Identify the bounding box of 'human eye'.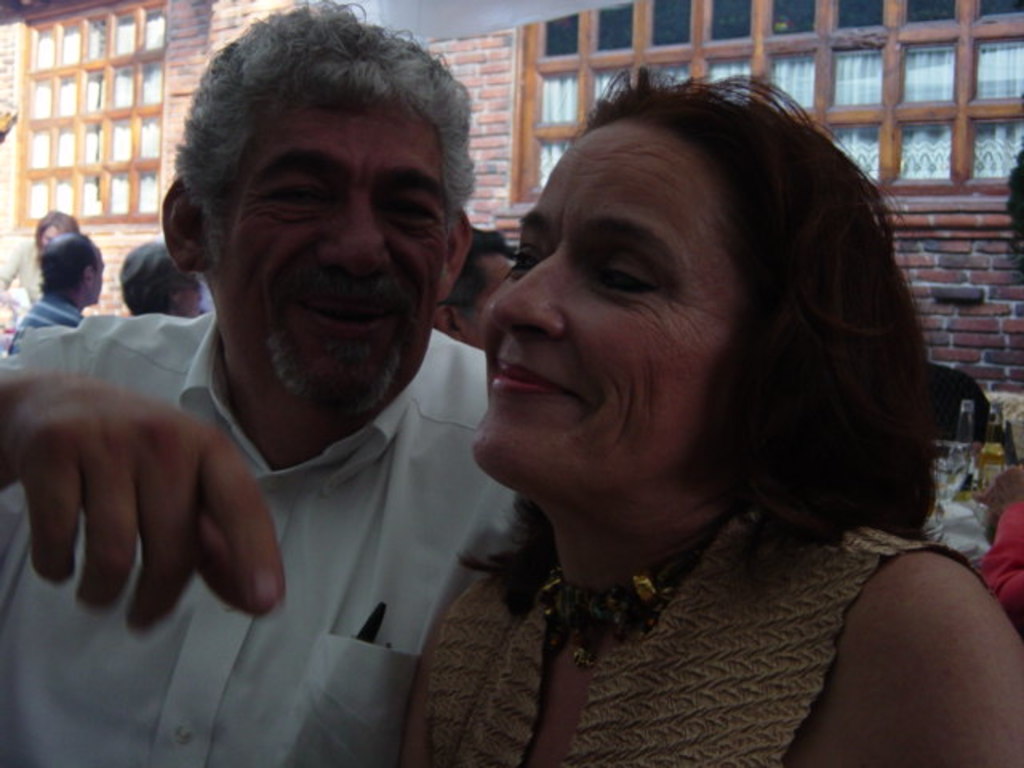
(left=594, top=254, right=653, bottom=296).
